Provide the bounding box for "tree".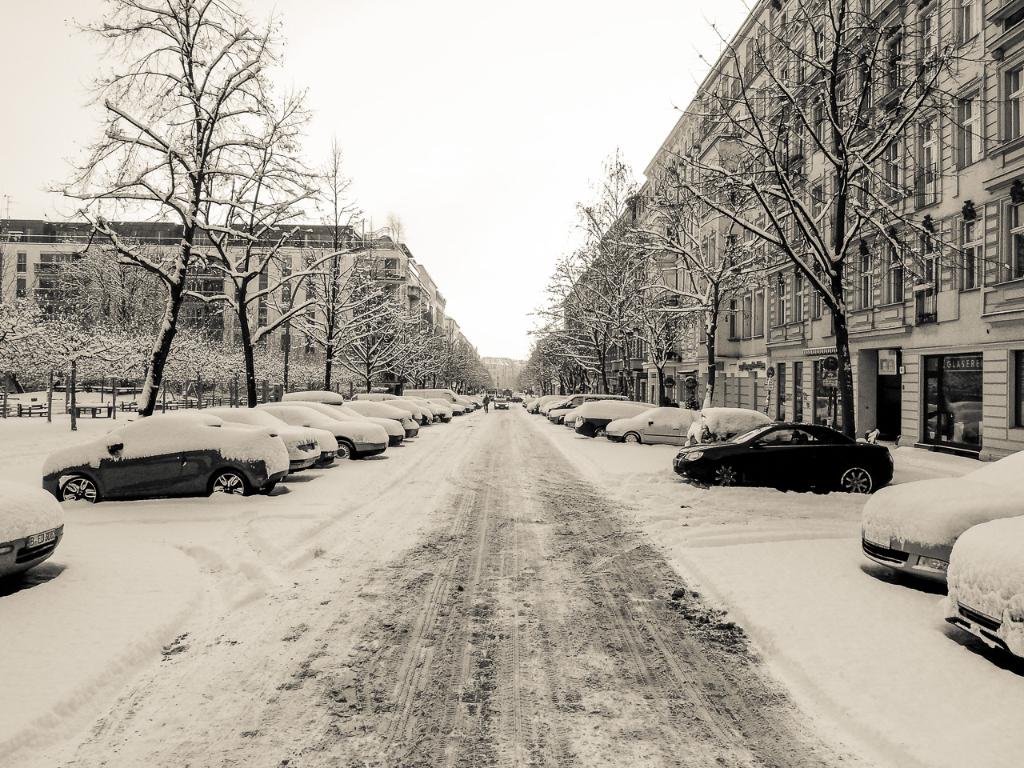
0 206 29 343.
